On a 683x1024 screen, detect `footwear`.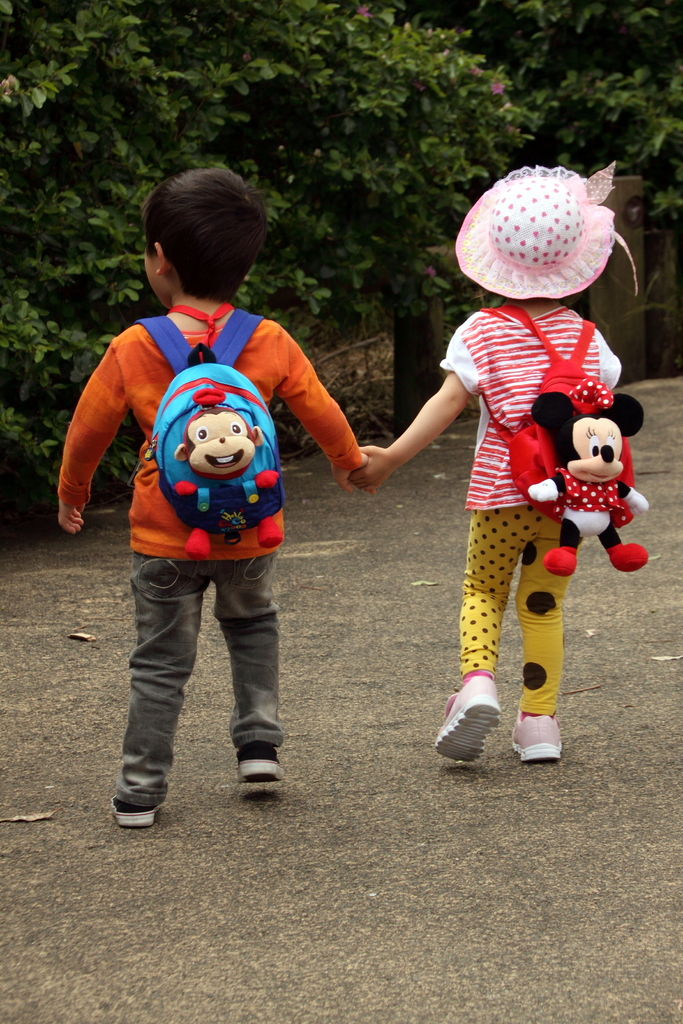
(509,713,566,765).
